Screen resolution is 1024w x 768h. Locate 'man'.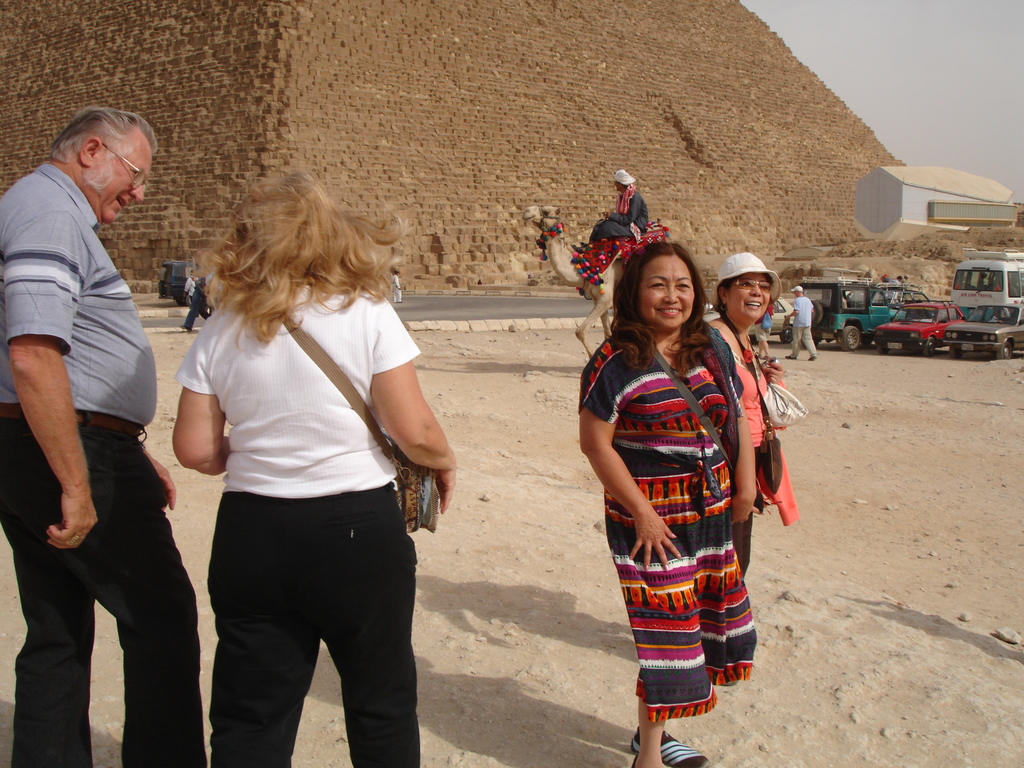
{"left": 392, "top": 270, "right": 401, "bottom": 305}.
